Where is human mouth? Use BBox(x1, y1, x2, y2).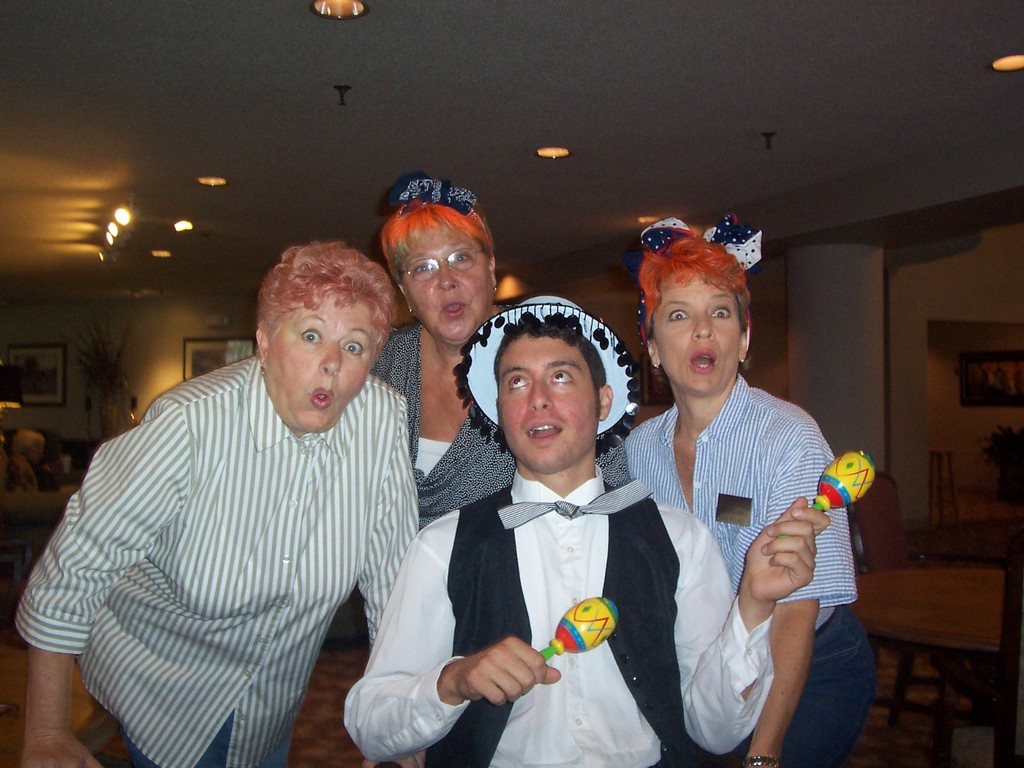
BBox(308, 386, 337, 410).
